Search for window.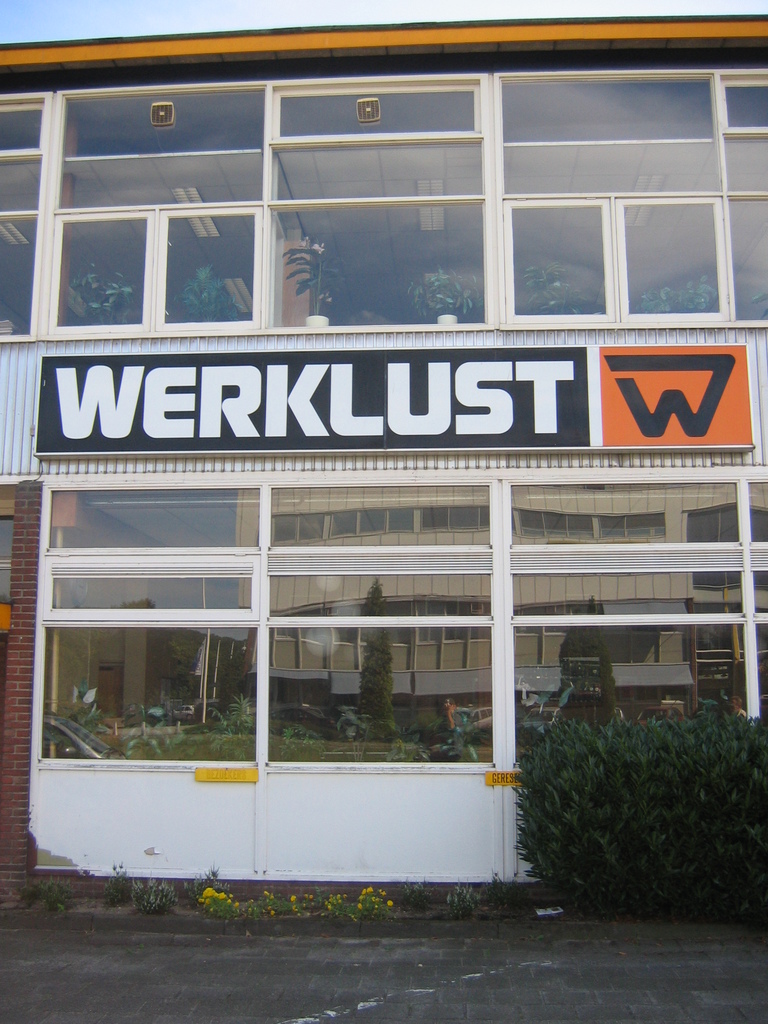
Found at detection(506, 193, 732, 325).
